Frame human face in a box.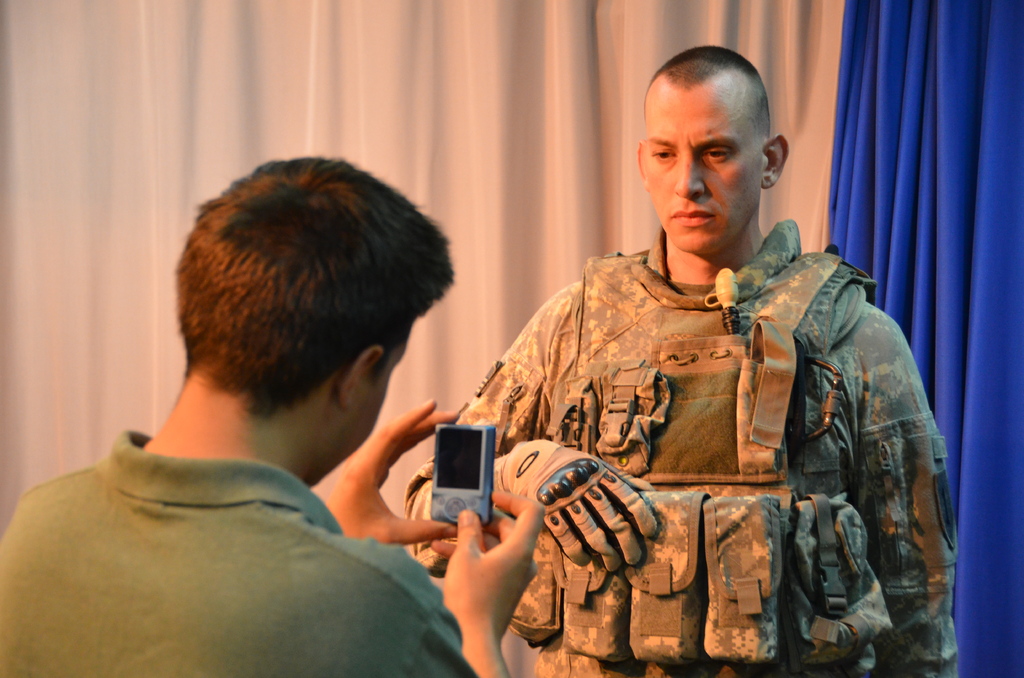
647,71,764,255.
